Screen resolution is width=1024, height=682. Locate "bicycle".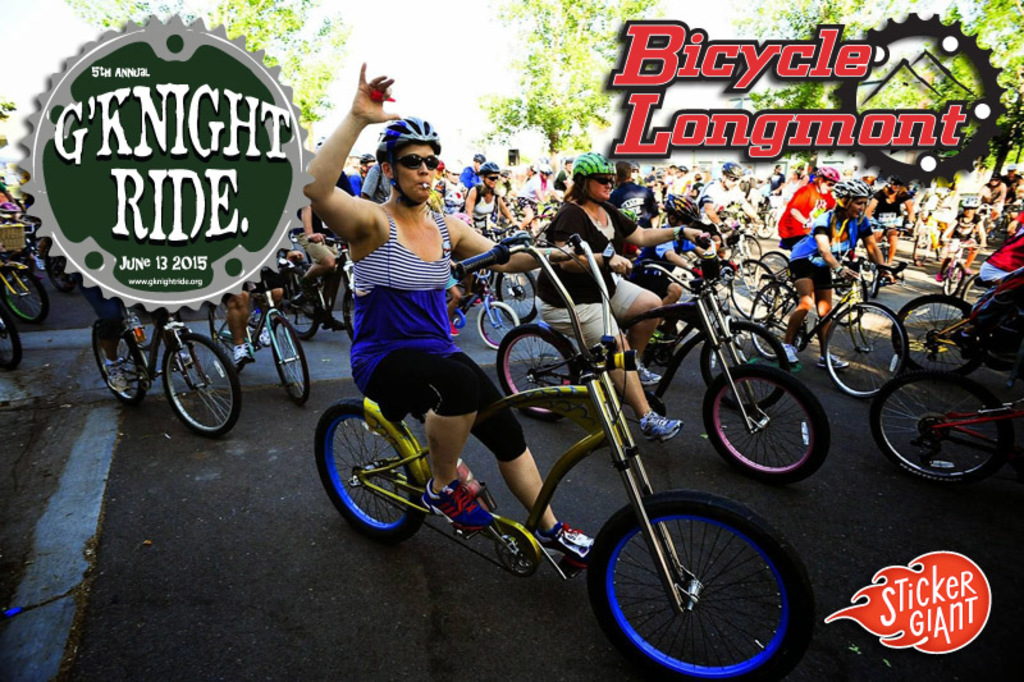
region(0, 223, 45, 322).
